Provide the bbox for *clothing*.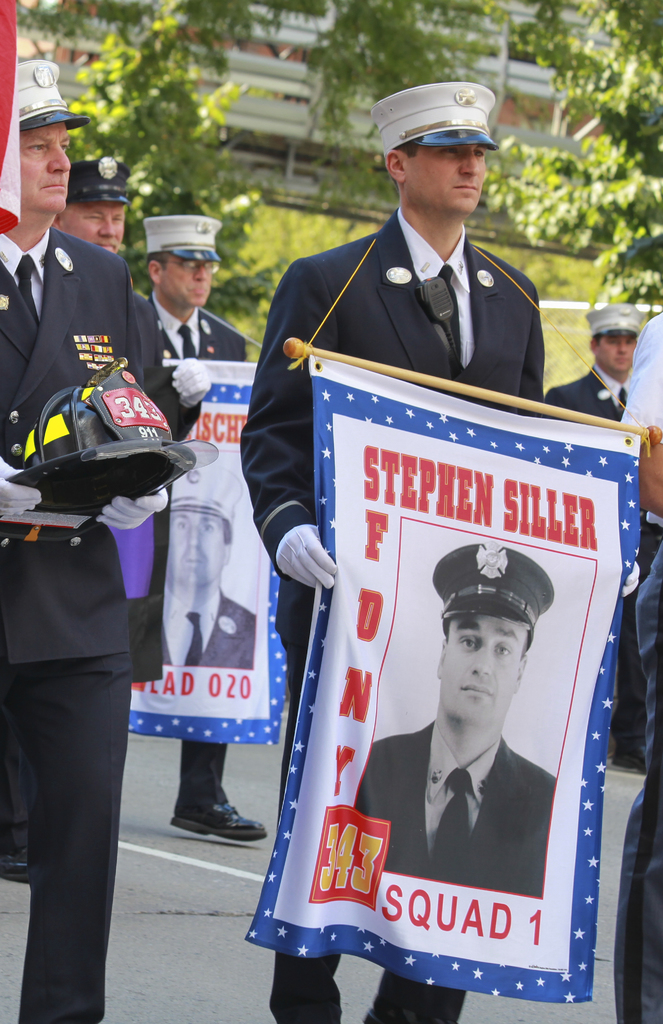
locate(0, 226, 145, 1023).
